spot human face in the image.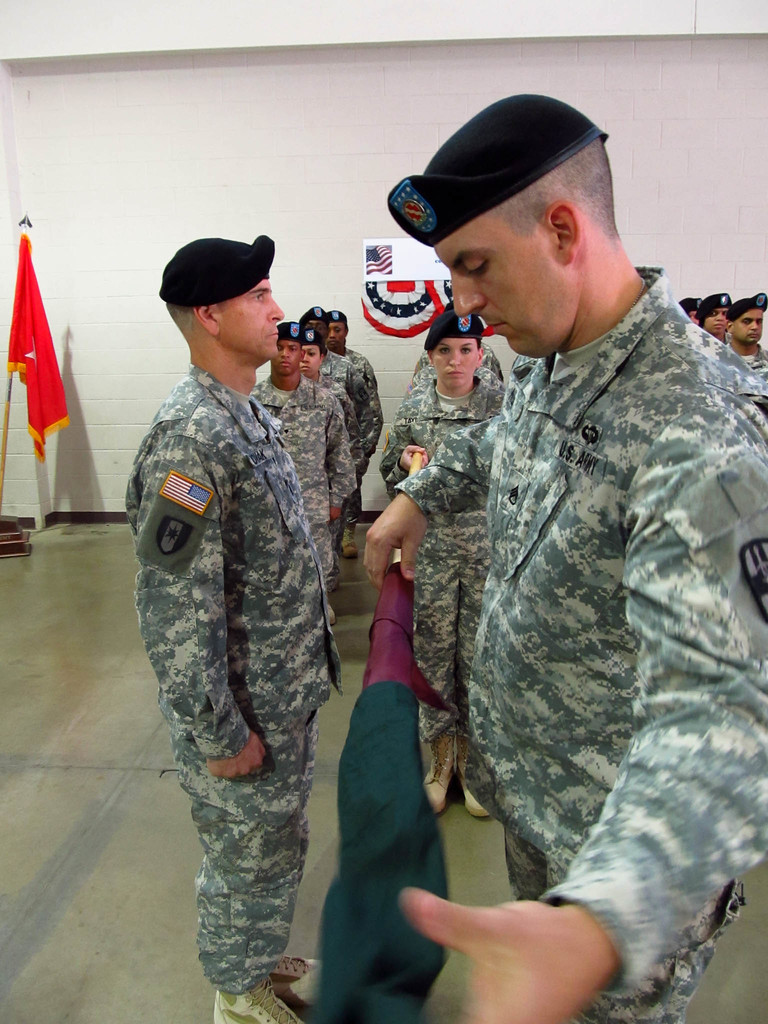
human face found at locate(736, 305, 762, 344).
